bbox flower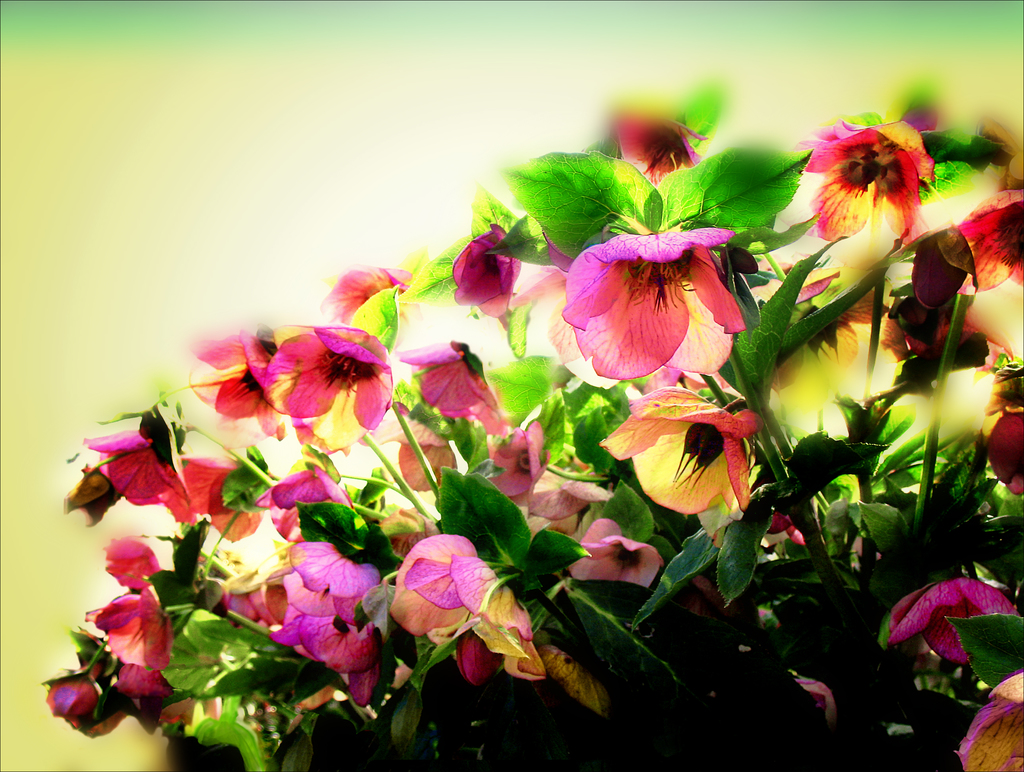
box(451, 220, 519, 318)
